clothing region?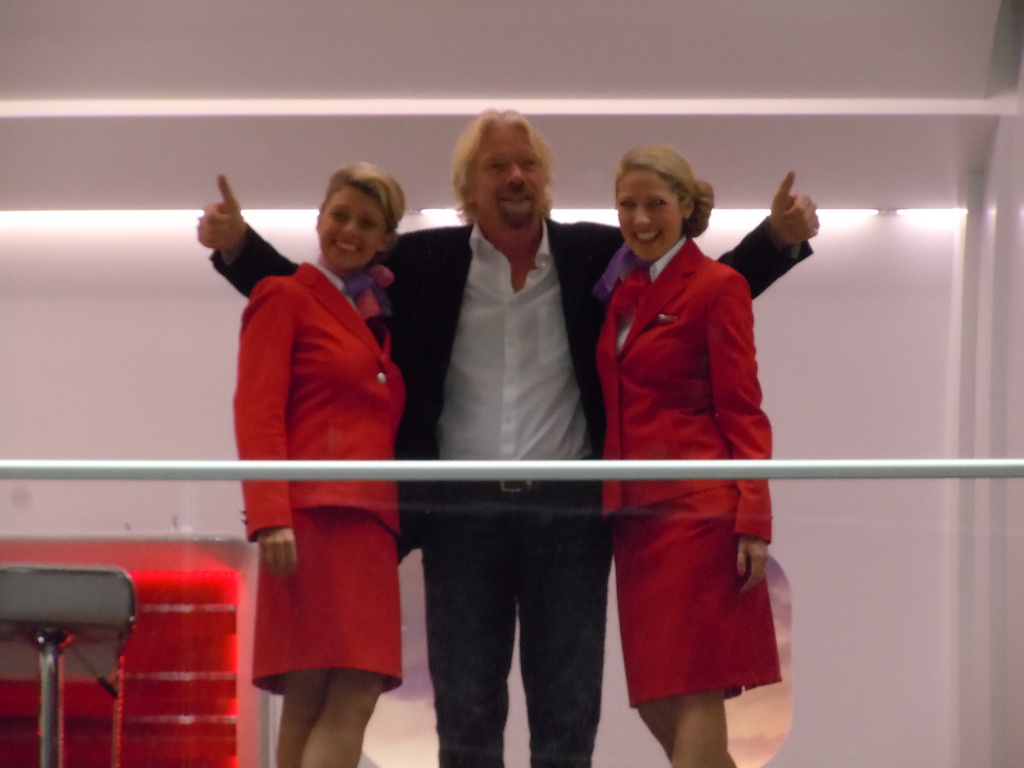
[204, 207, 820, 767]
